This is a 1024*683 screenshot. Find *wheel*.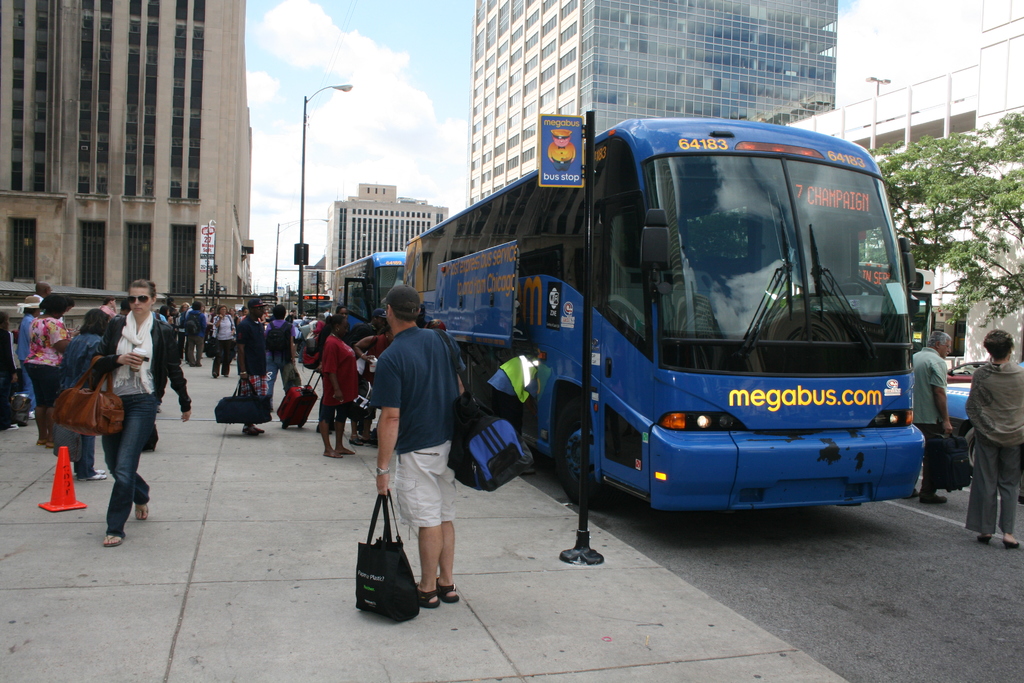
Bounding box: 555:402:621:502.
